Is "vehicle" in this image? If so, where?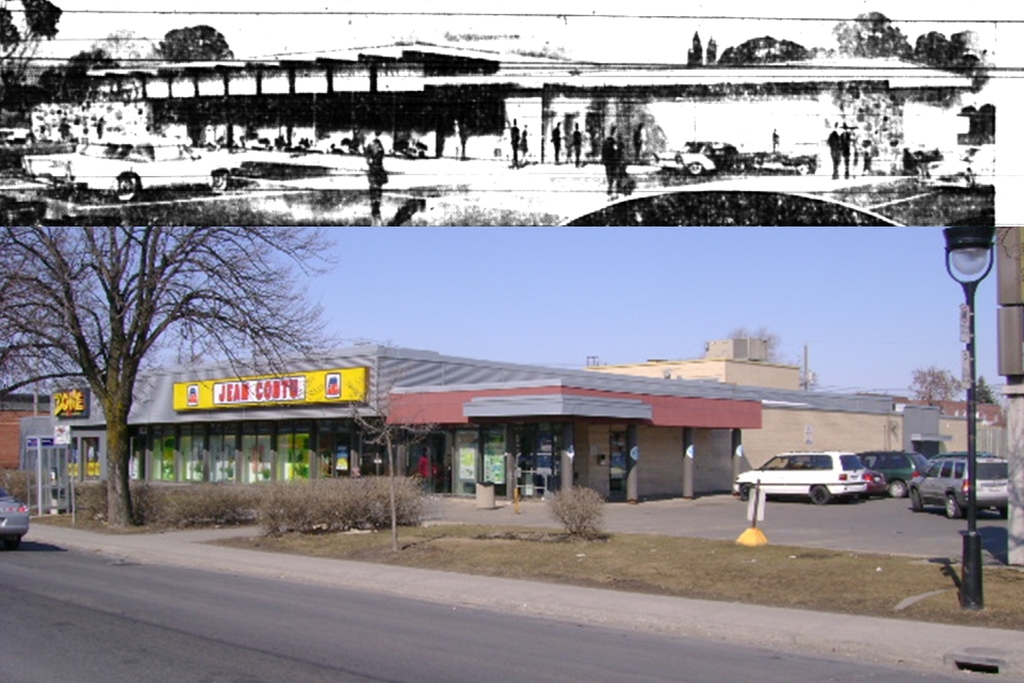
Yes, at rect(869, 473, 887, 499).
